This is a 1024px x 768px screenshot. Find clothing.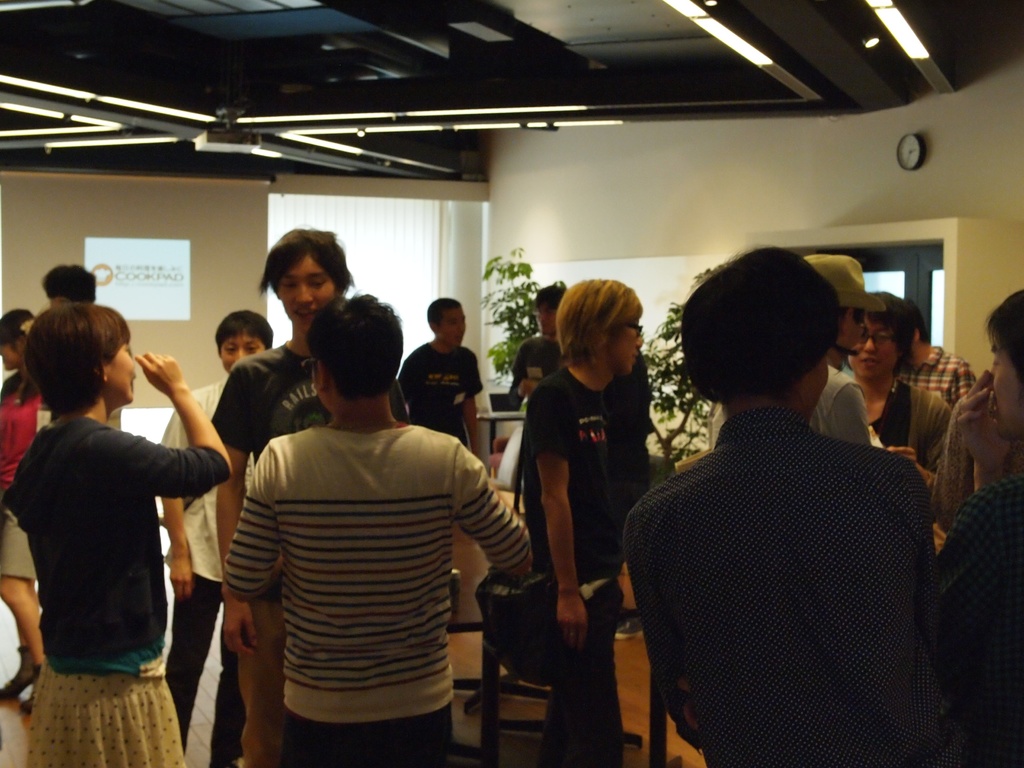
Bounding box: {"left": 854, "top": 372, "right": 955, "bottom": 524}.
